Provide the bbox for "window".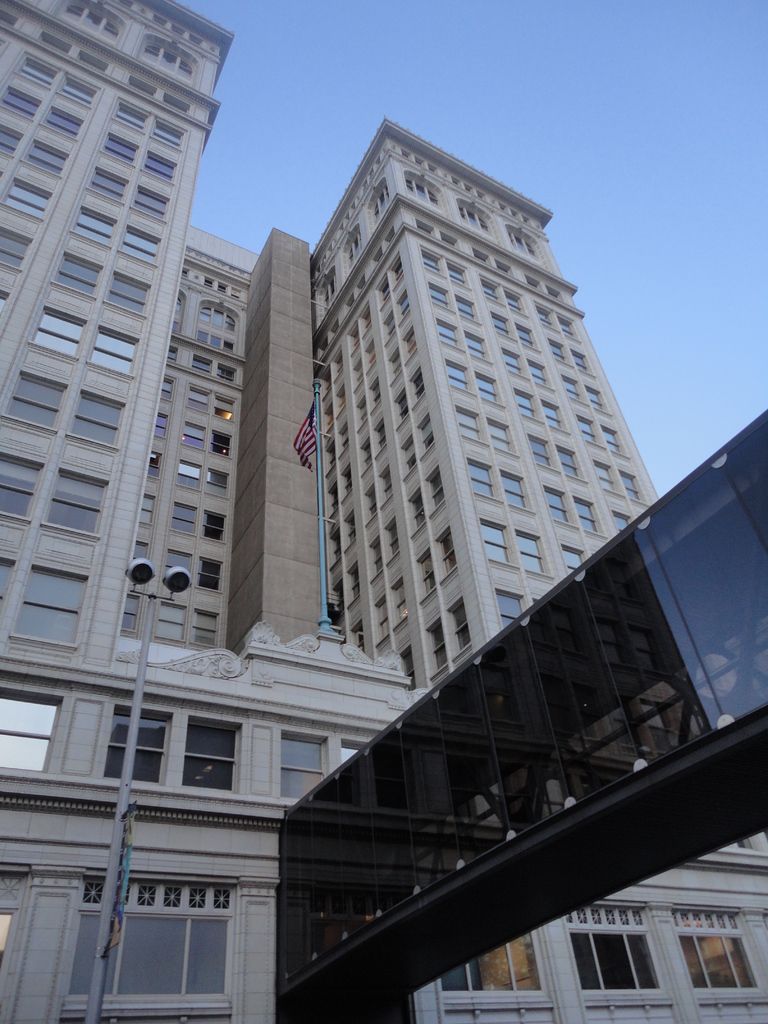
186:381:209:415.
